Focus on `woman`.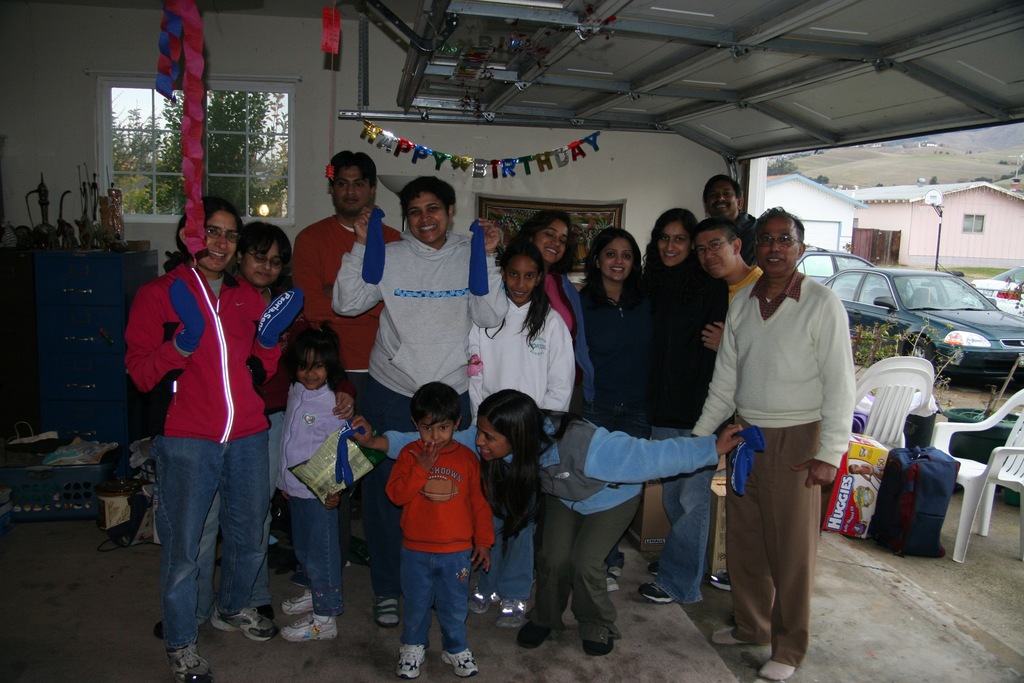
Focused at x1=127 y1=192 x2=294 y2=682.
